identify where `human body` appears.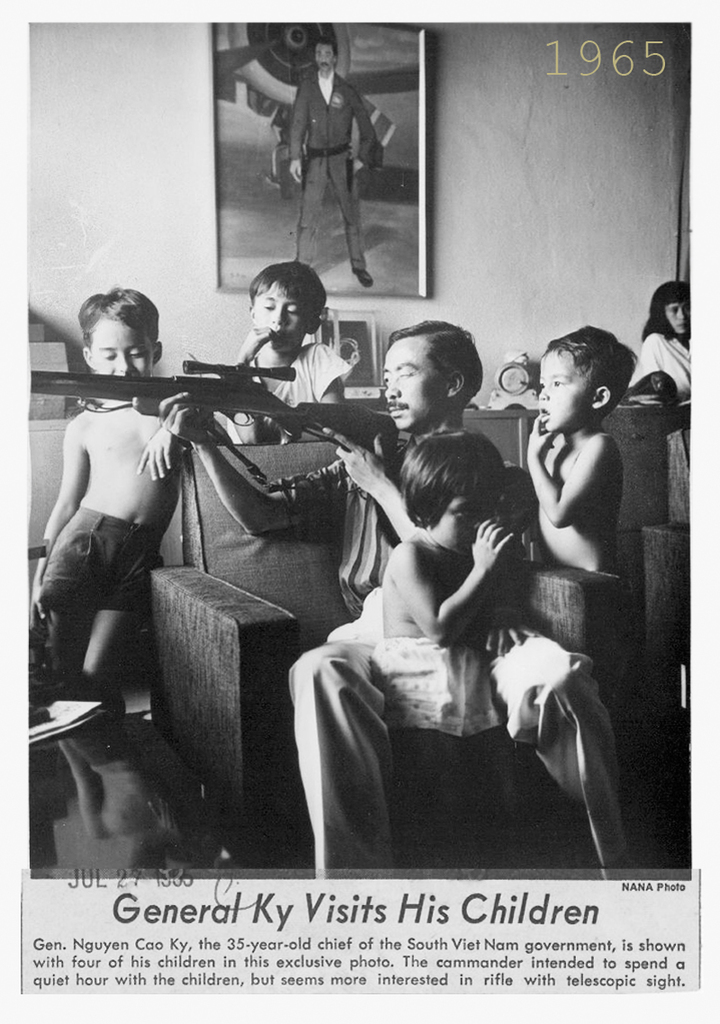
Appears at l=524, t=323, r=634, b=576.
